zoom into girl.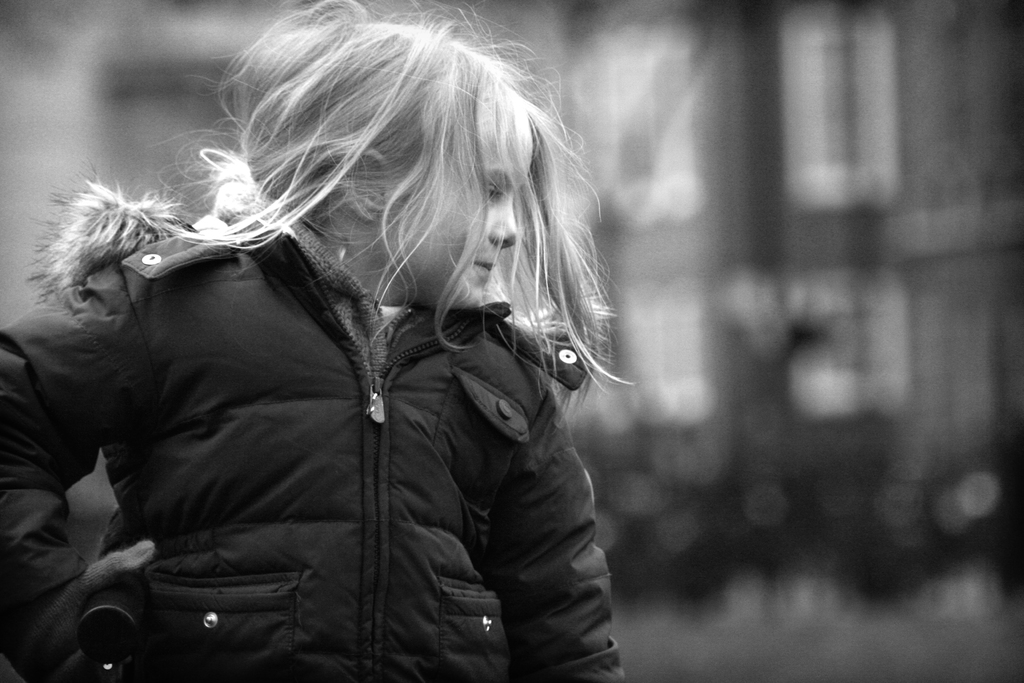
Zoom target: (0,0,636,682).
